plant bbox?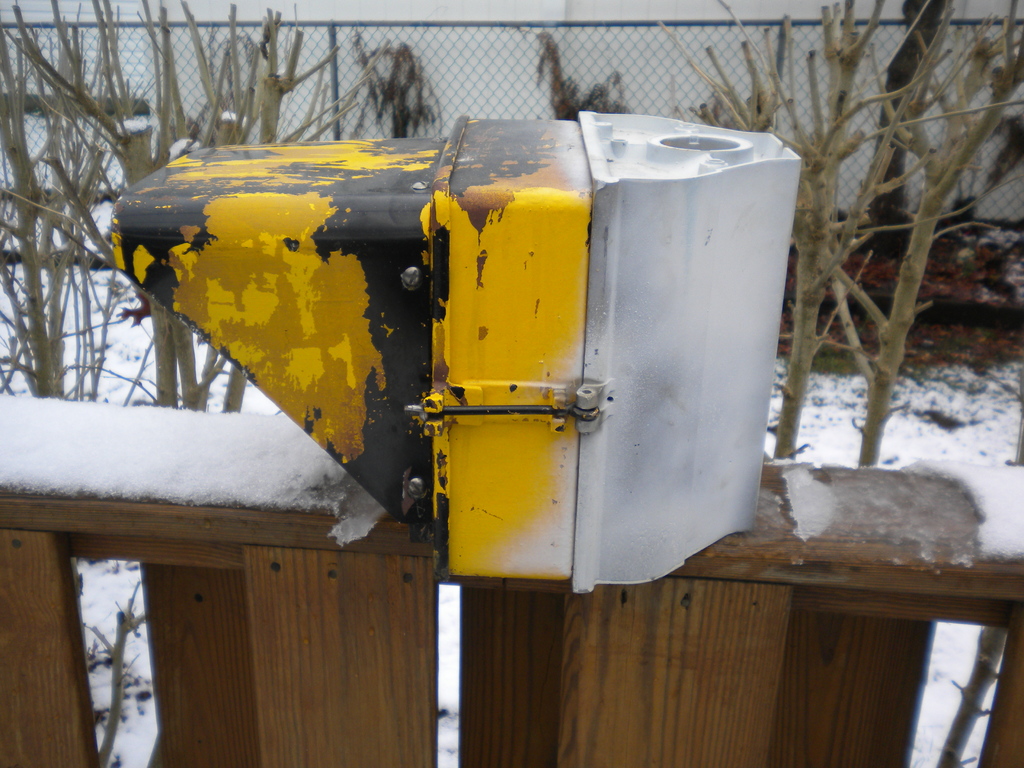
x1=959 y1=115 x2=1023 y2=206
